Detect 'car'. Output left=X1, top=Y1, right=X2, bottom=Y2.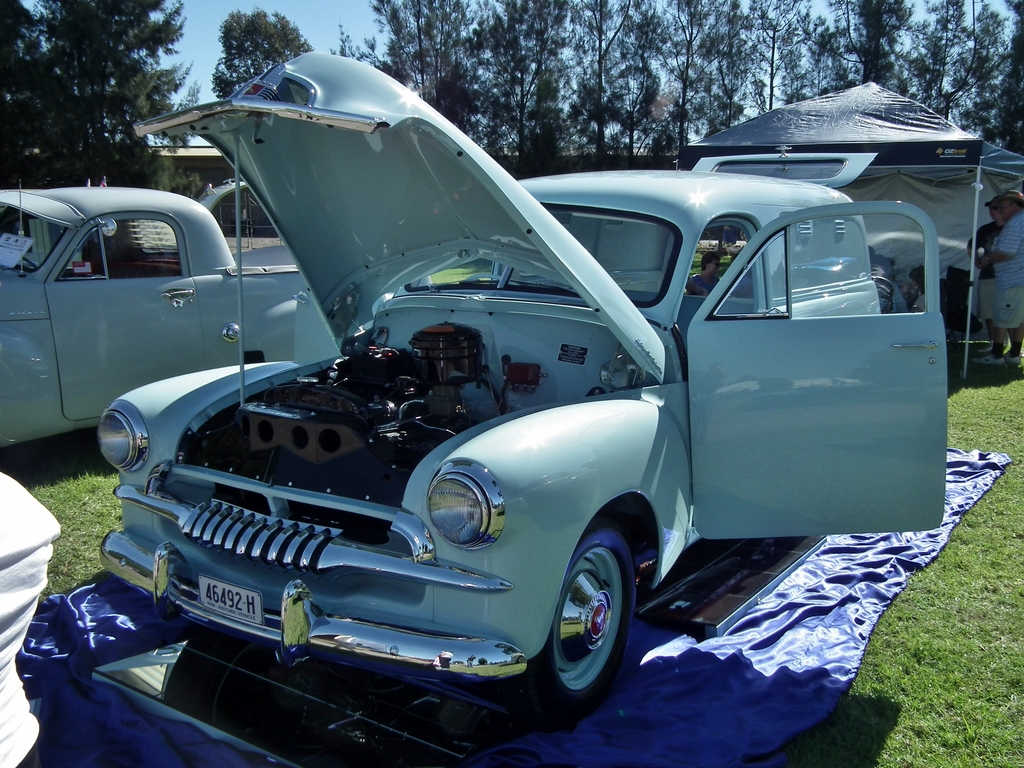
left=0, top=182, right=344, bottom=467.
